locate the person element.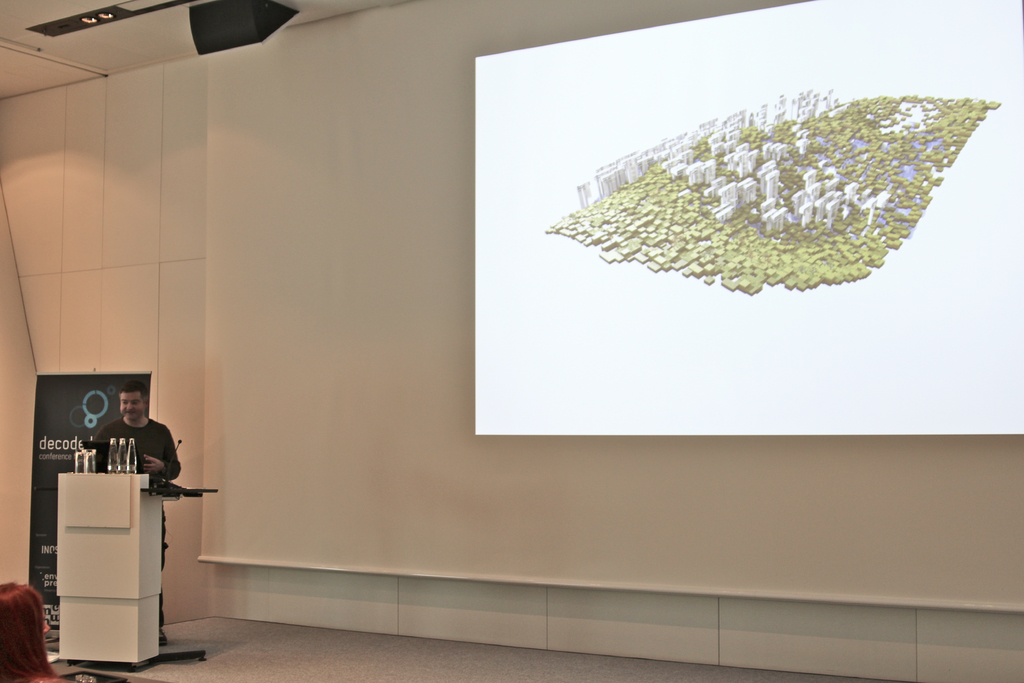
Element bbox: 89,384,185,648.
